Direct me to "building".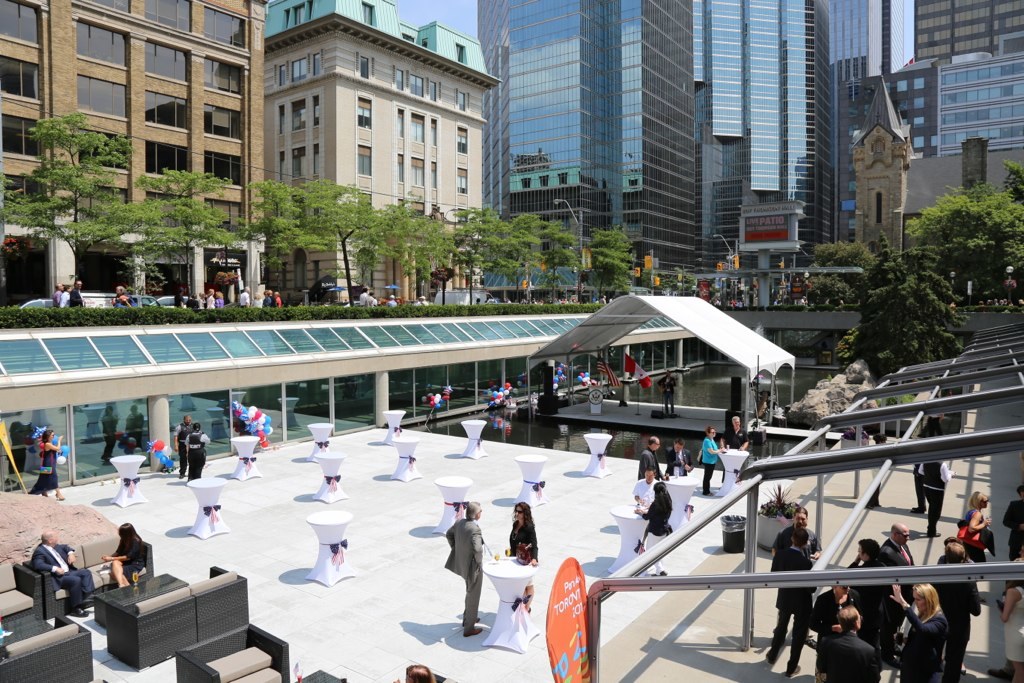
Direction: 475,0,903,276.
